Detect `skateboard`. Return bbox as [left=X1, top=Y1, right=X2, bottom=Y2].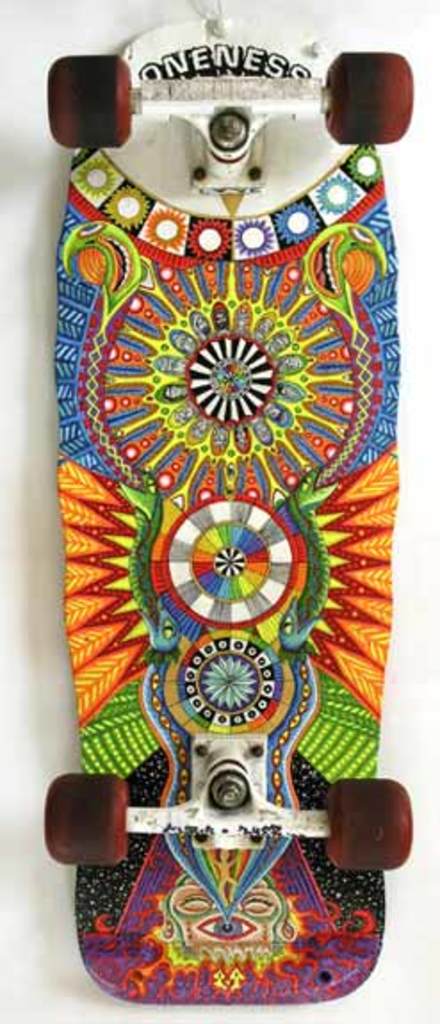
[left=43, top=0, right=413, bottom=1008].
